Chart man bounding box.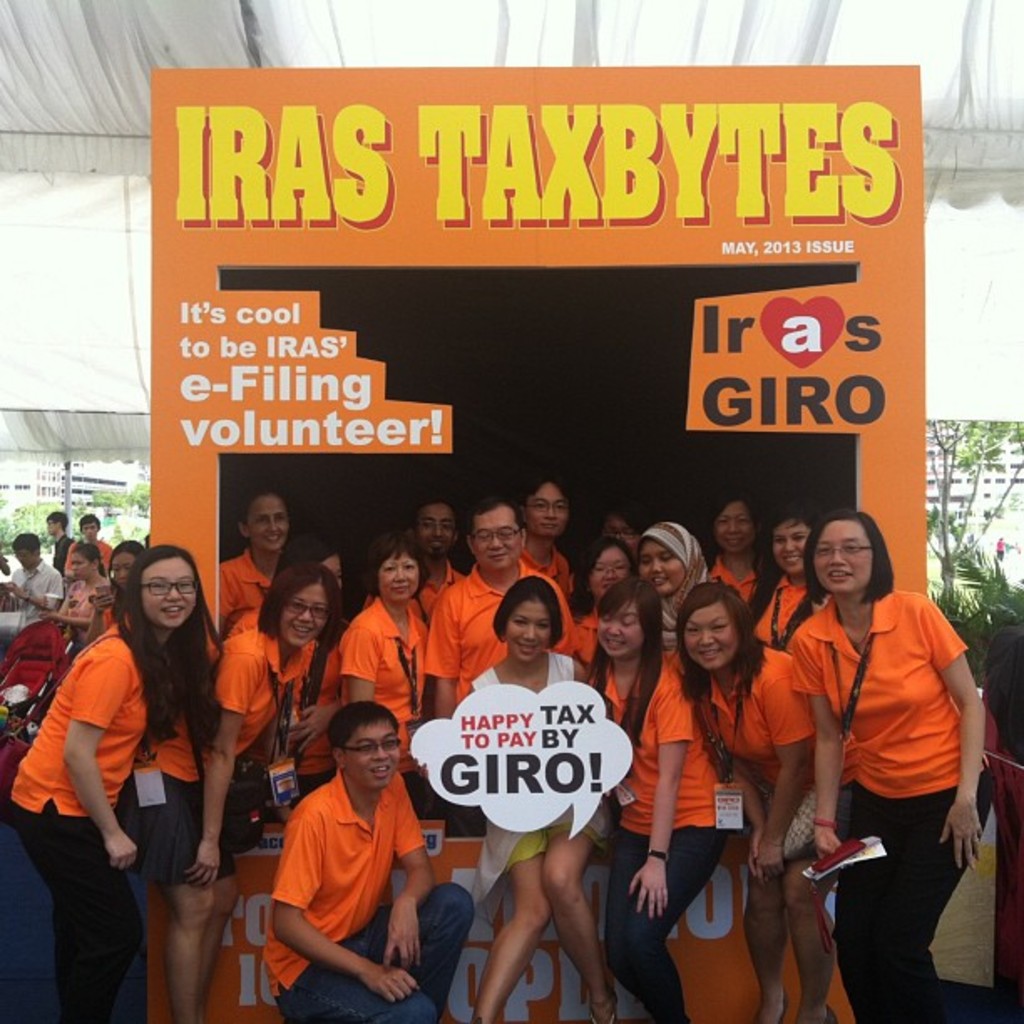
Charted: detection(430, 499, 582, 743).
